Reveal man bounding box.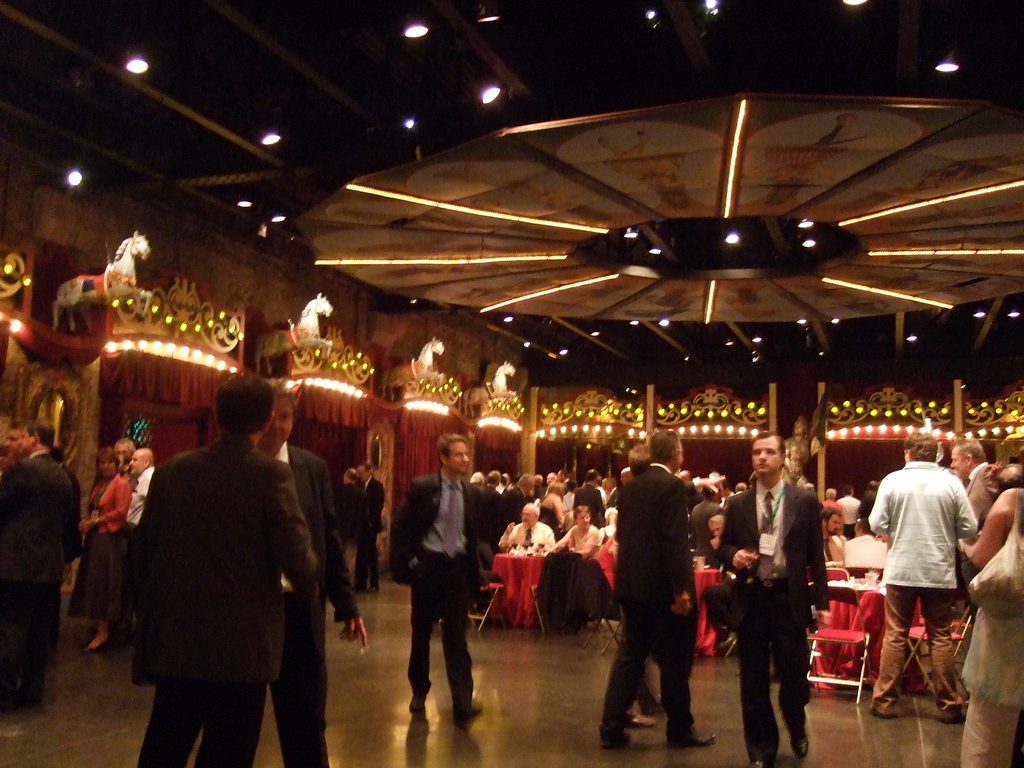
Revealed: <bbox>122, 375, 340, 758</bbox>.
